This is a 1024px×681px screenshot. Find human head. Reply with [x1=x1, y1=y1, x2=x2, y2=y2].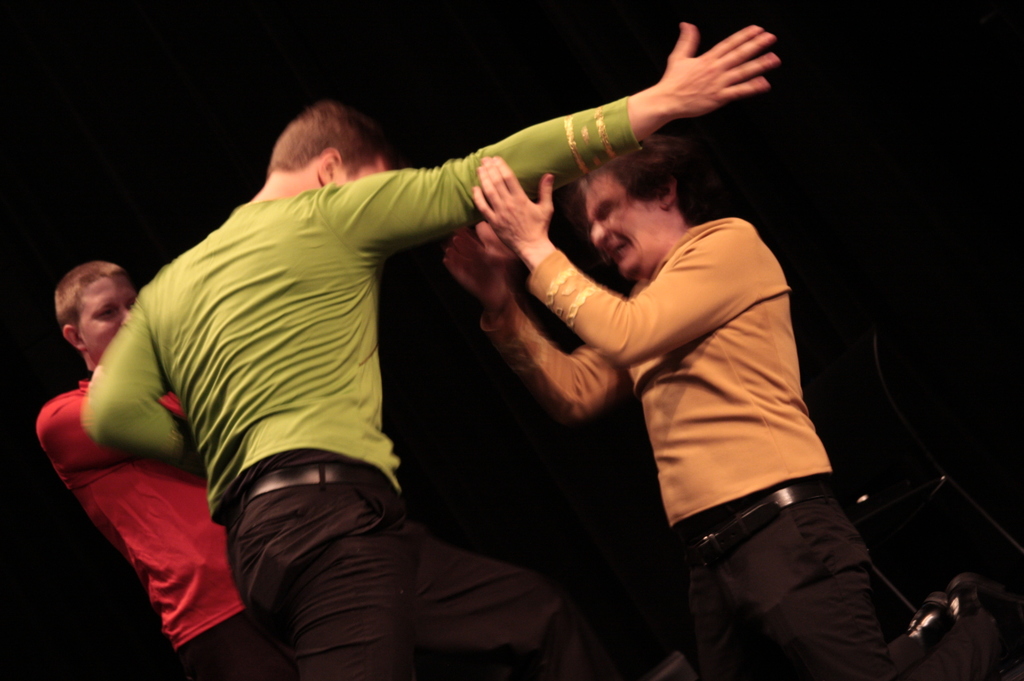
[x1=268, y1=100, x2=396, y2=187].
